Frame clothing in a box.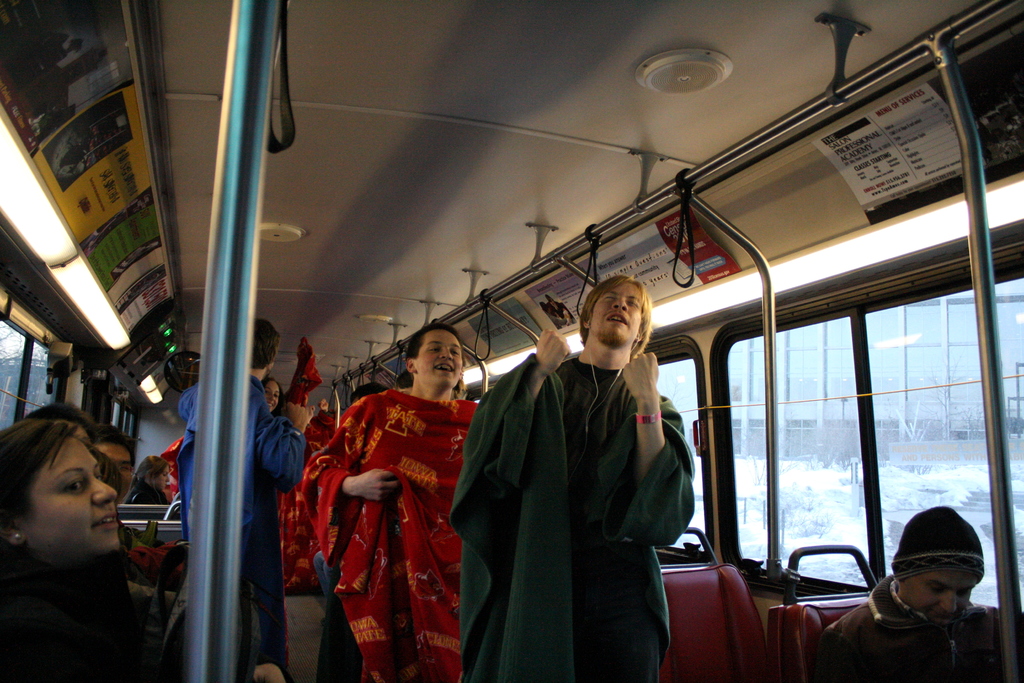
(162, 436, 189, 504).
